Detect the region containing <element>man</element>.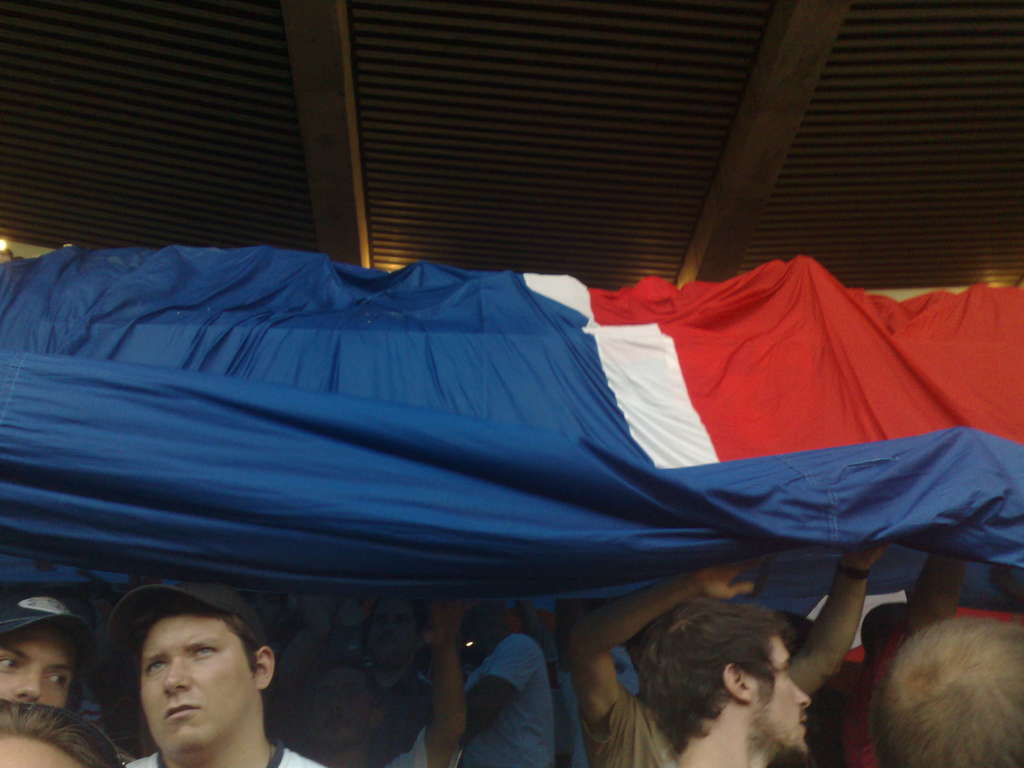
[641,603,810,767].
